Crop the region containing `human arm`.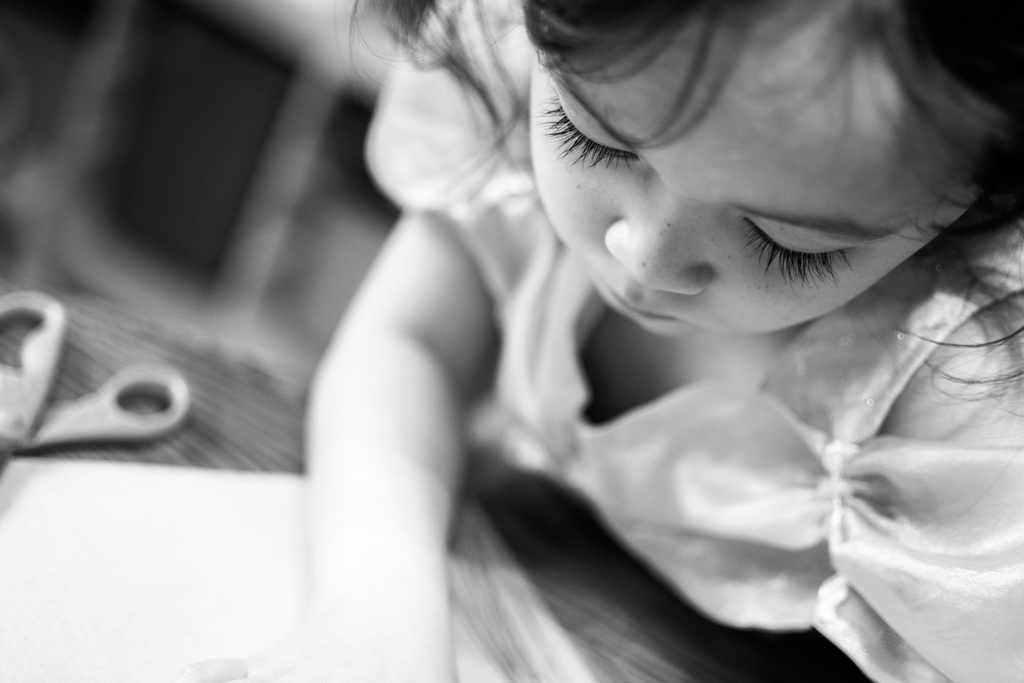
Crop region: <box>851,242,1023,682</box>.
